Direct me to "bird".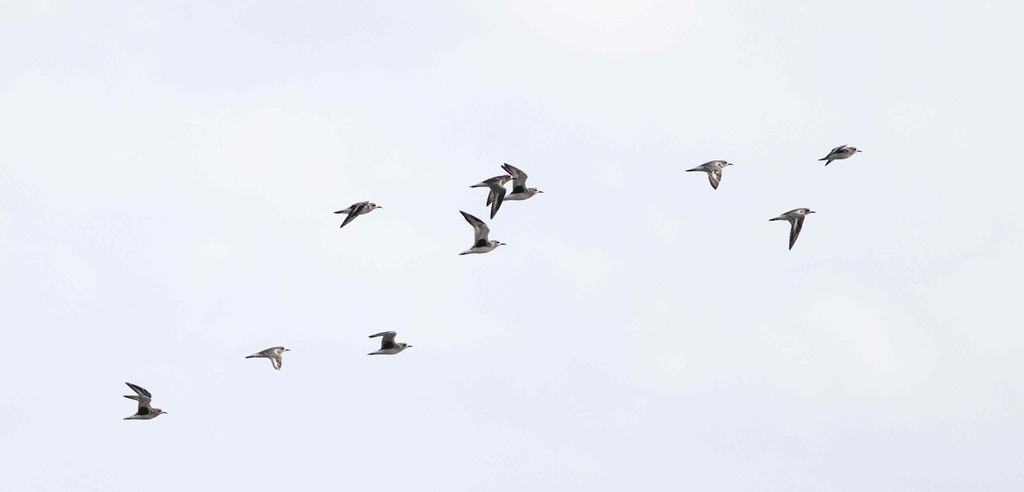
Direction: bbox(474, 170, 516, 221).
